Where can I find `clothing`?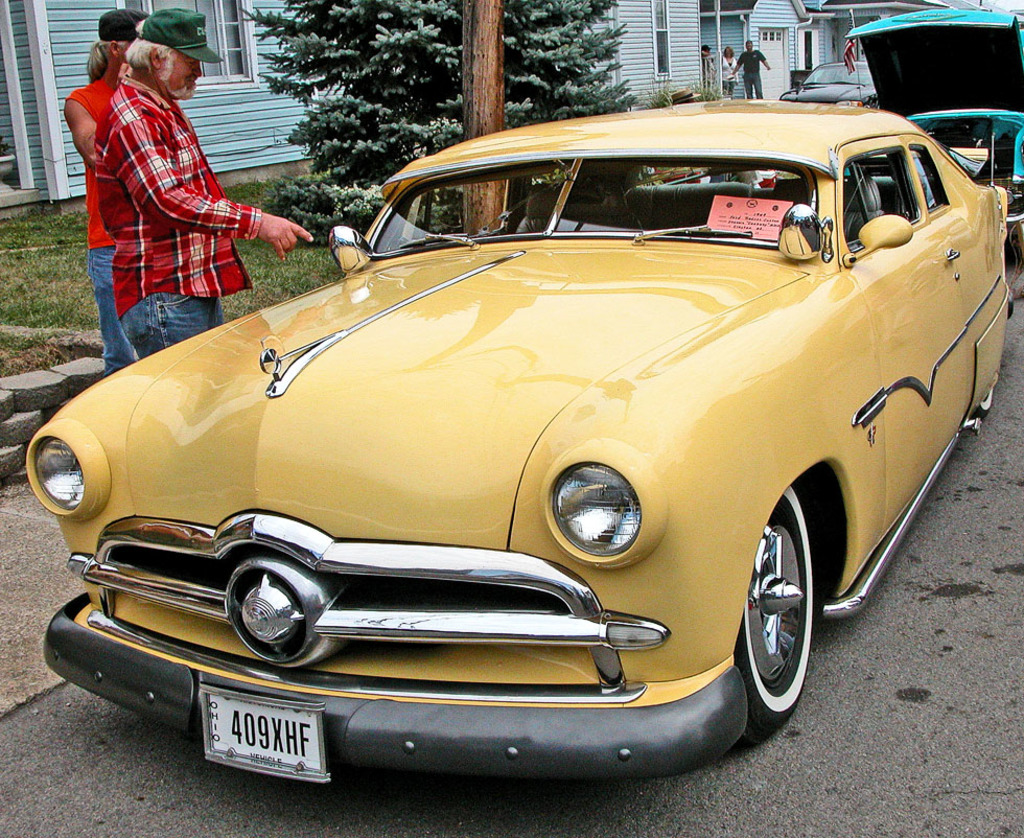
You can find it at region(736, 38, 772, 100).
